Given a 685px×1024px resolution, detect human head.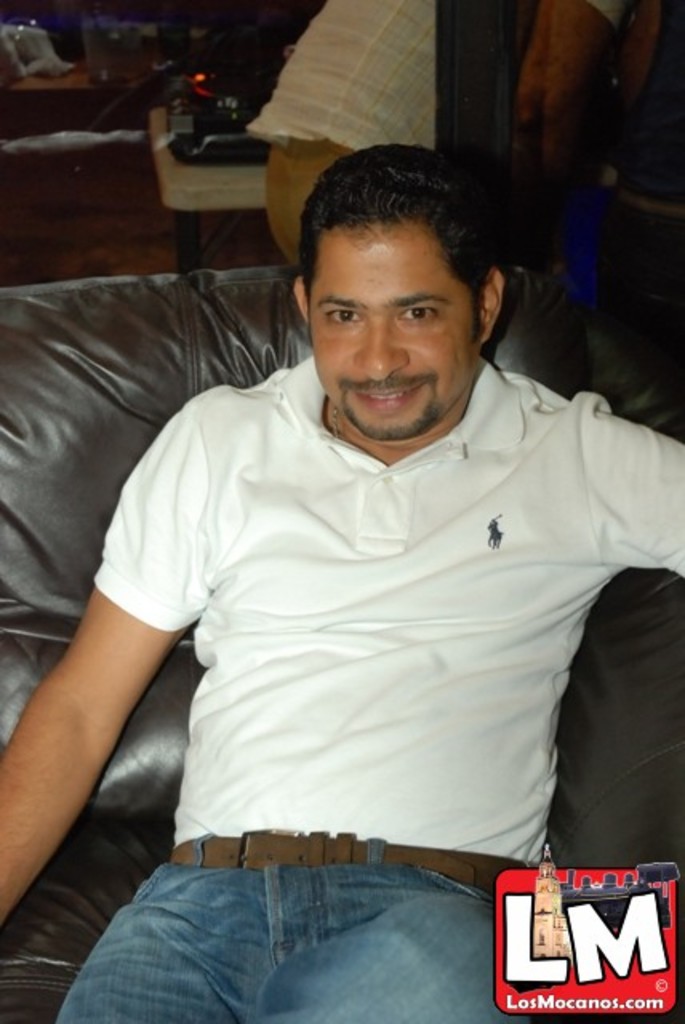
l=280, t=154, r=512, b=427.
